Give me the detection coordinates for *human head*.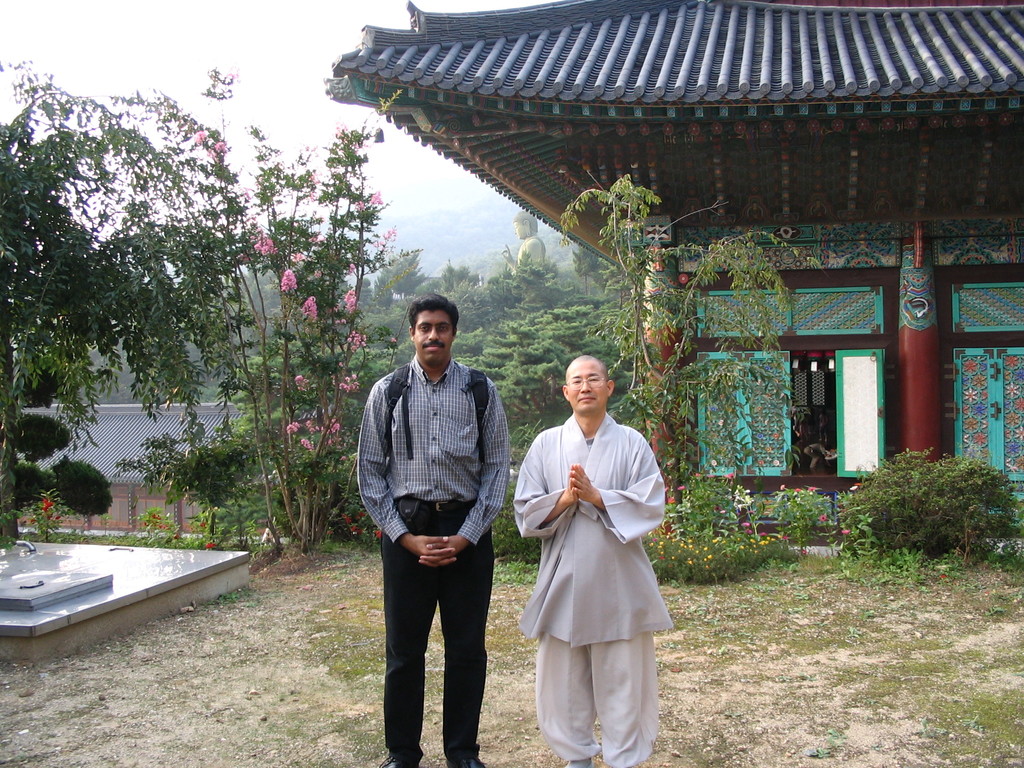
bbox=[398, 282, 466, 358].
